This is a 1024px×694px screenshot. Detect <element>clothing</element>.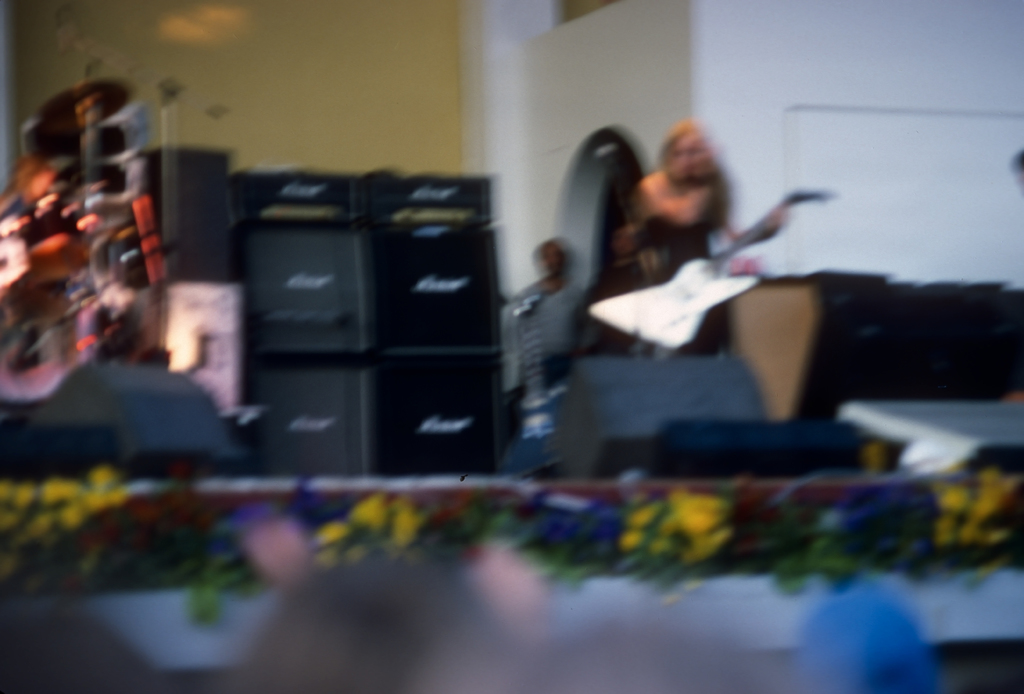
x1=7, y1=185, x2=53, y2=360.
